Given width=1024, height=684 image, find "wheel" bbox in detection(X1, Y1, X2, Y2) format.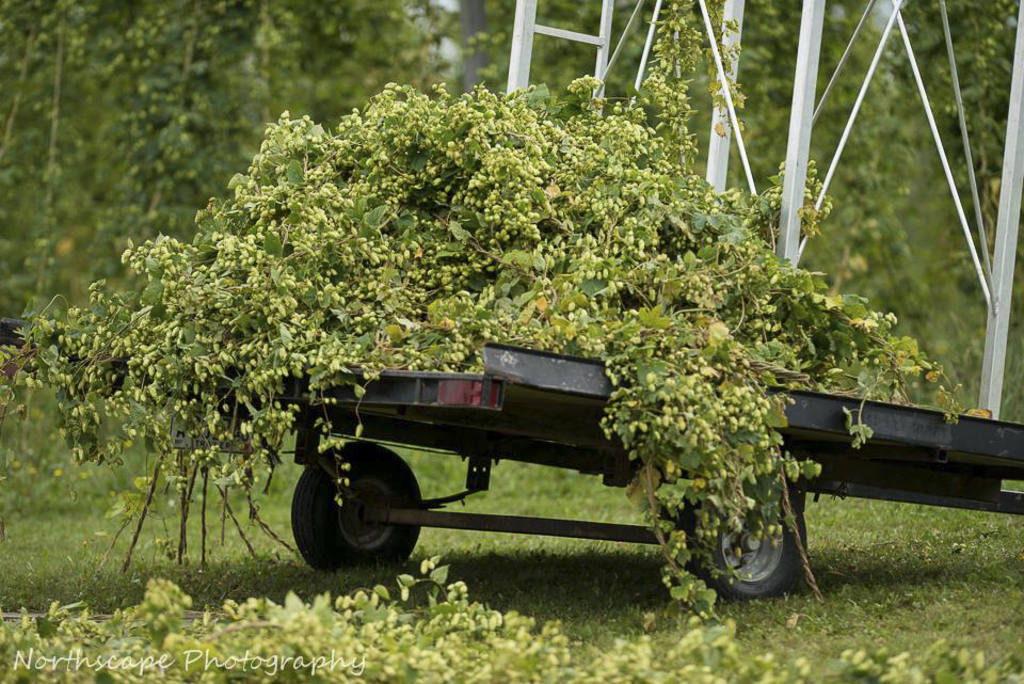
detection(662, 479, 809, 596).
